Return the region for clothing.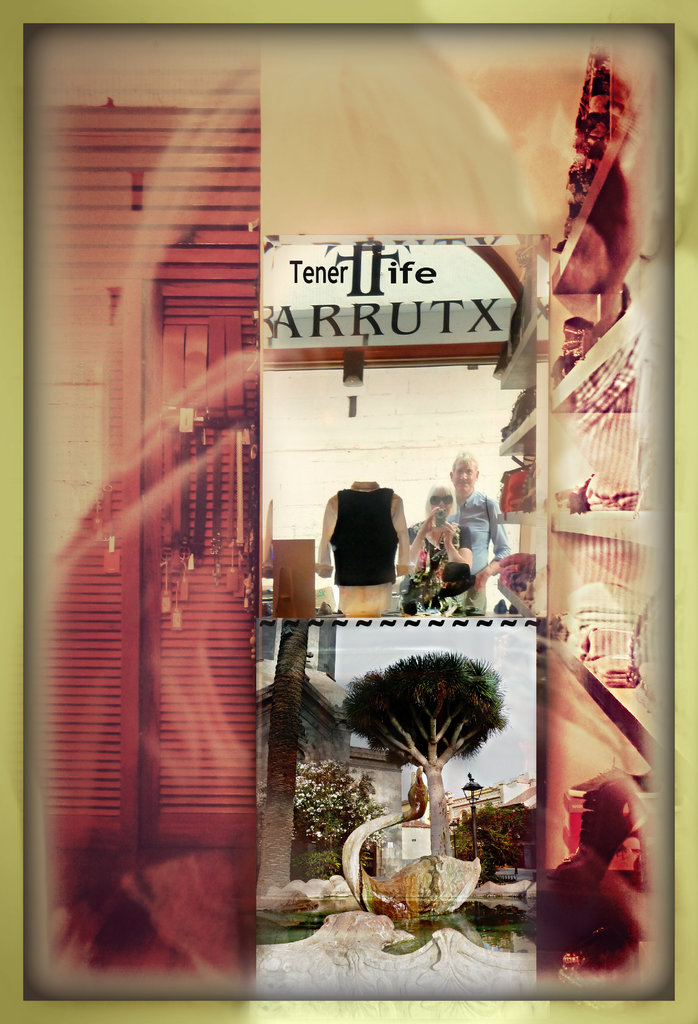
box(452, 495, 523, 599).
